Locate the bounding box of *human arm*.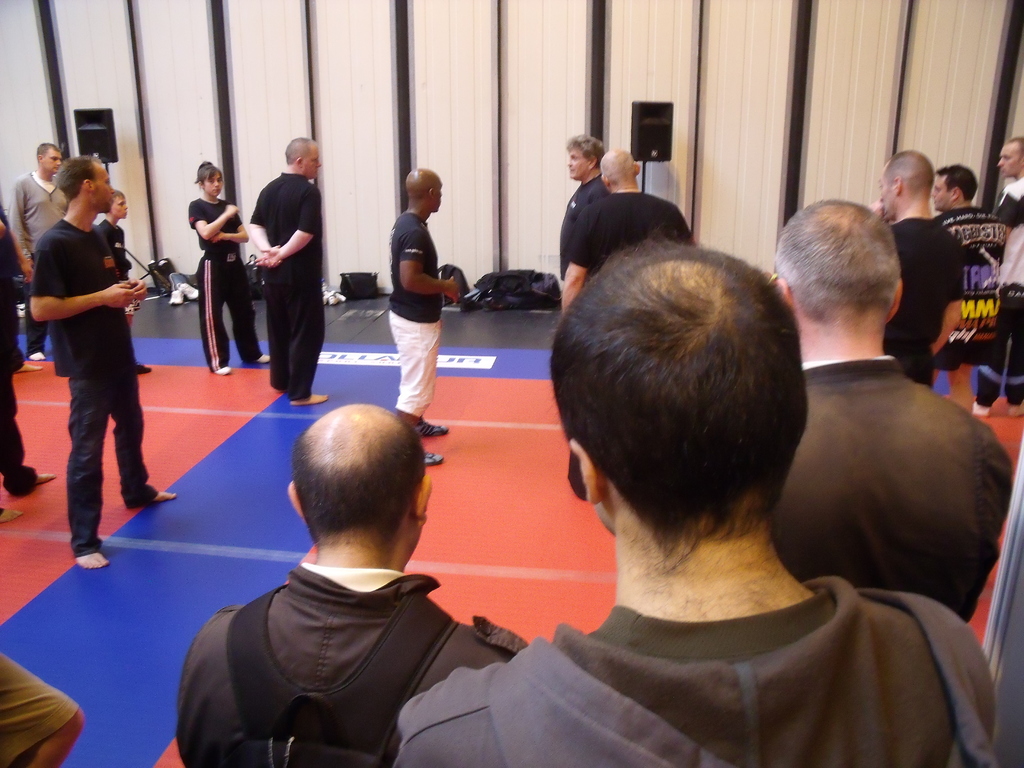
Bounding box: (929,244,963,356).
